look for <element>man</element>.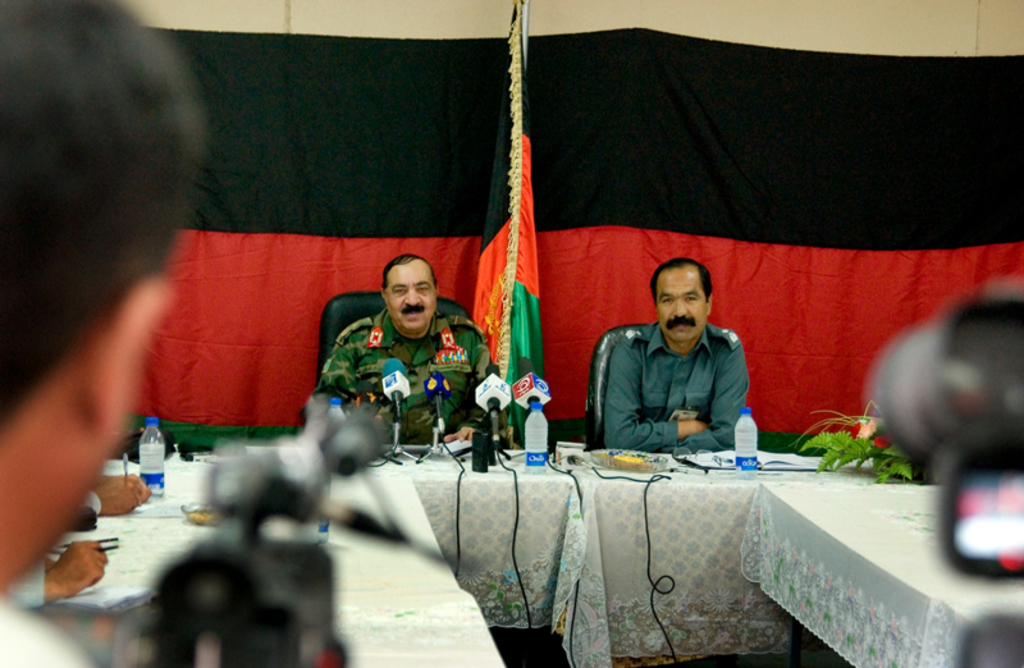
Found: locate(611, 255, 758, 456).
